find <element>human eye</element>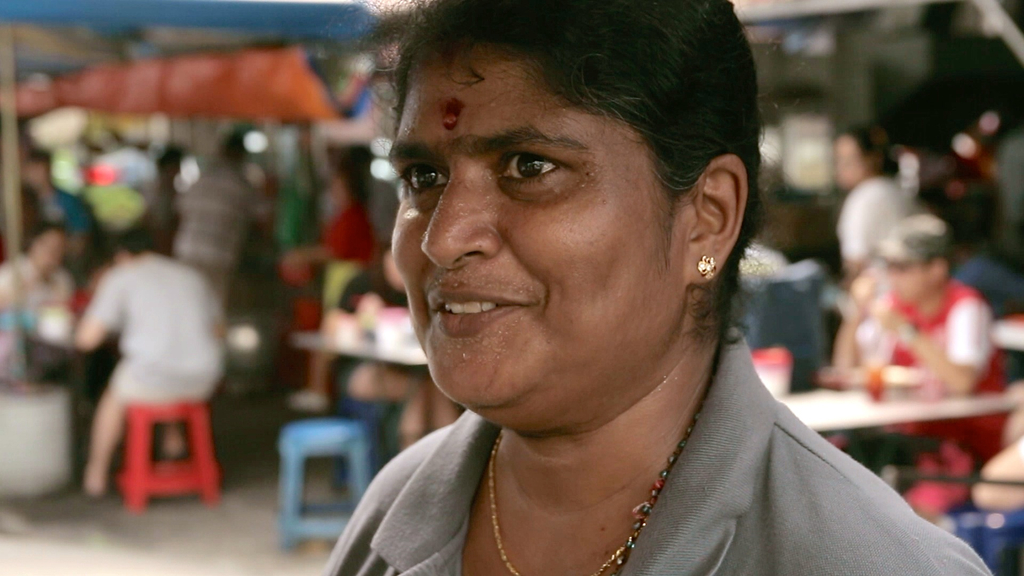
(401, 160, 451, 196)
